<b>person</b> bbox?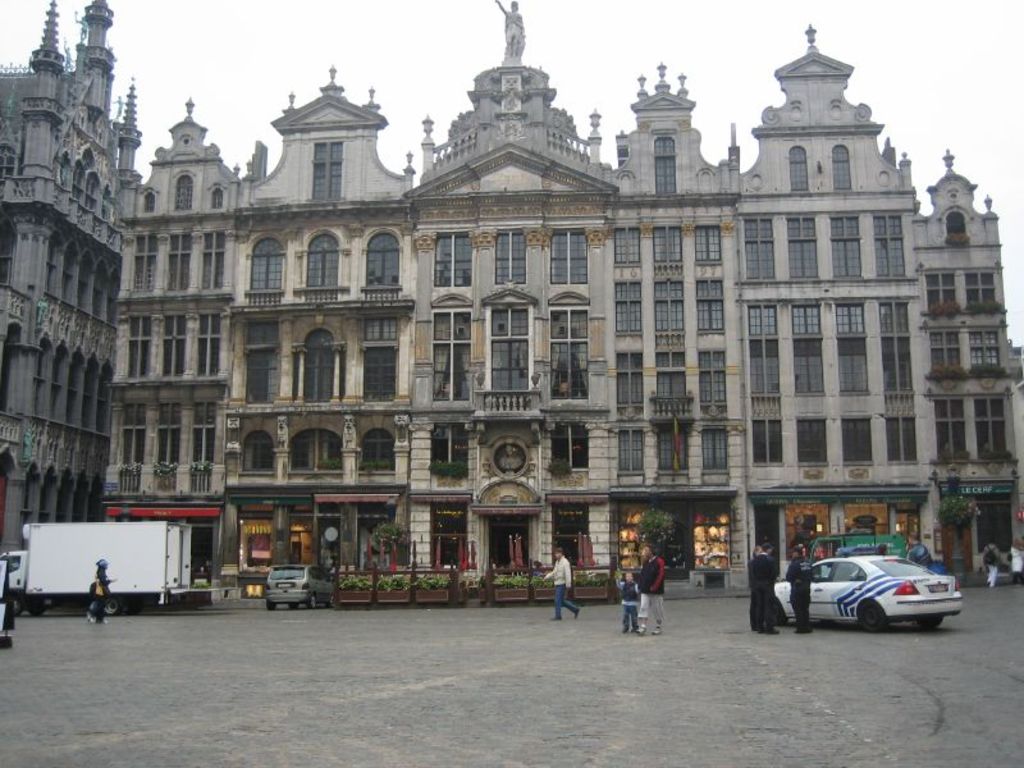
<box>84,557,116,625</box>
